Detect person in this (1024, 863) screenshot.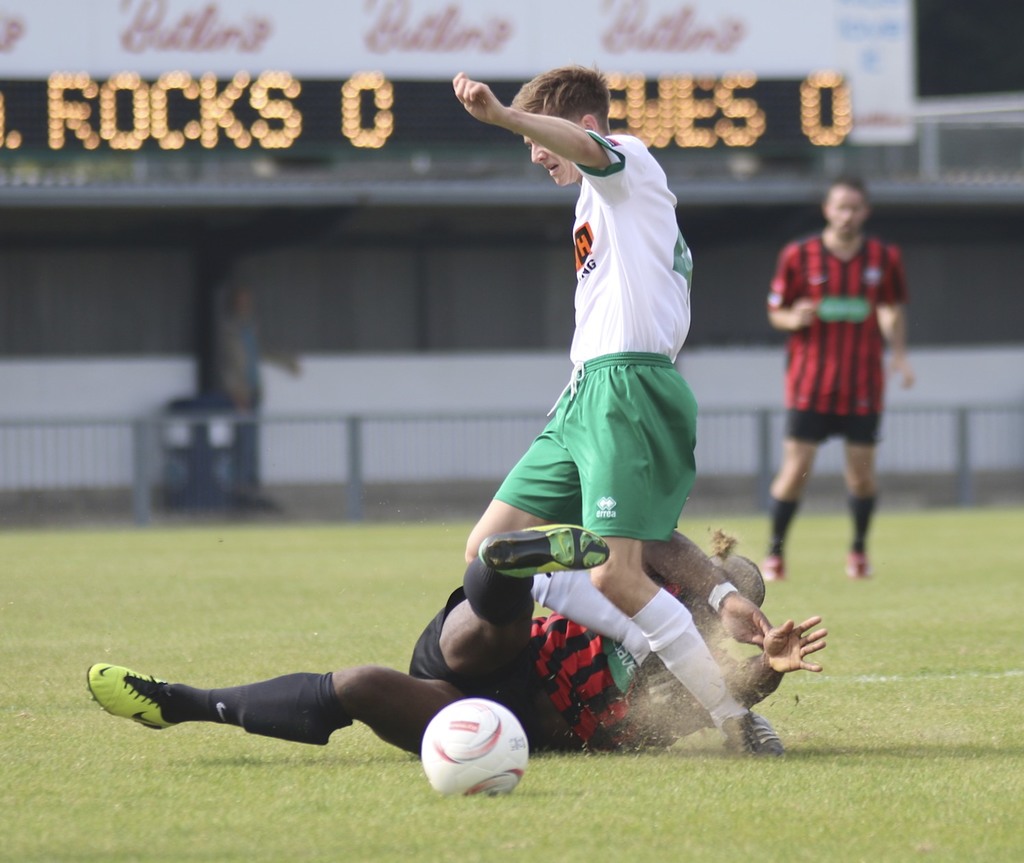
Detection: (449,62,786,758).
